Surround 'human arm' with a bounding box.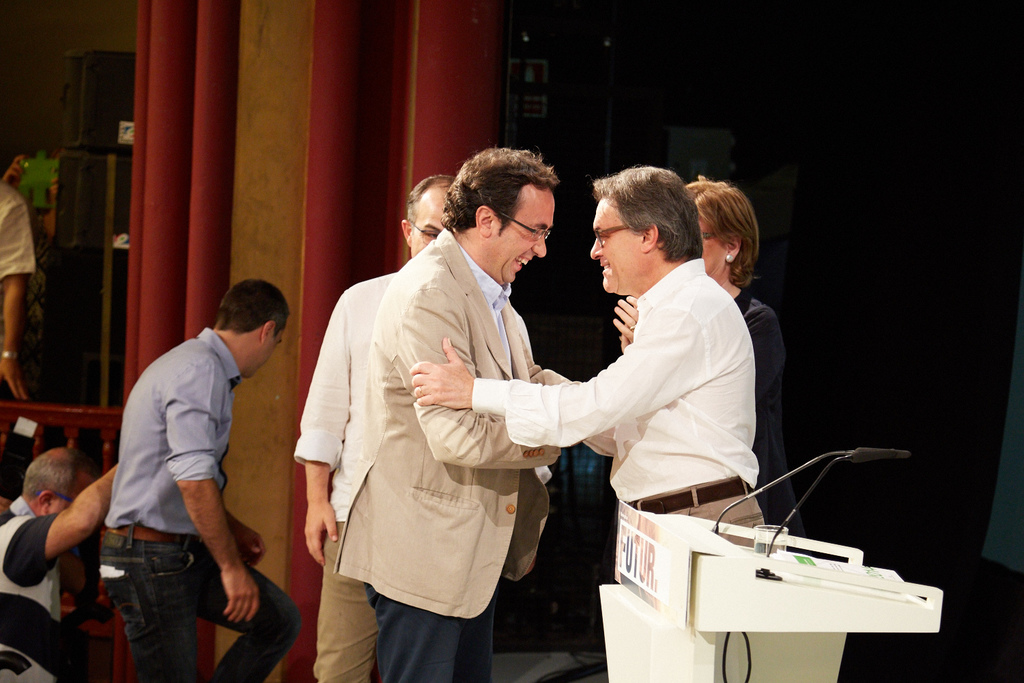
x1=0 y1=210 x2=48 y2=398.
